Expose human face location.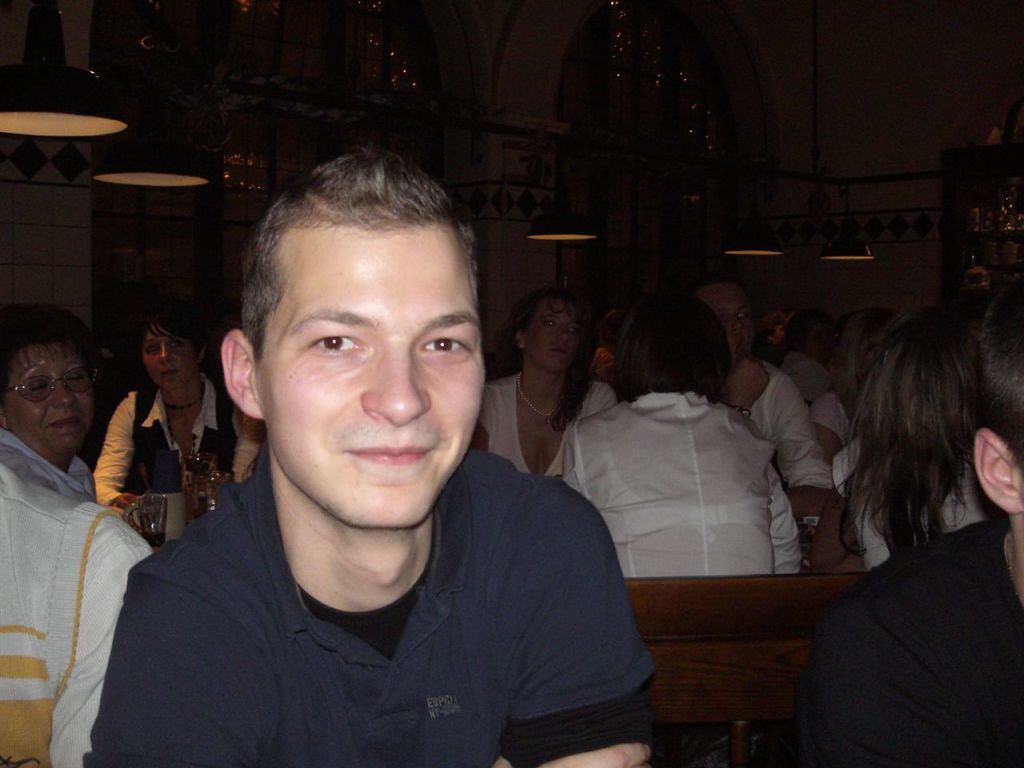
Exposed at [x1=522, y1=290, x2=585, y2=368].
